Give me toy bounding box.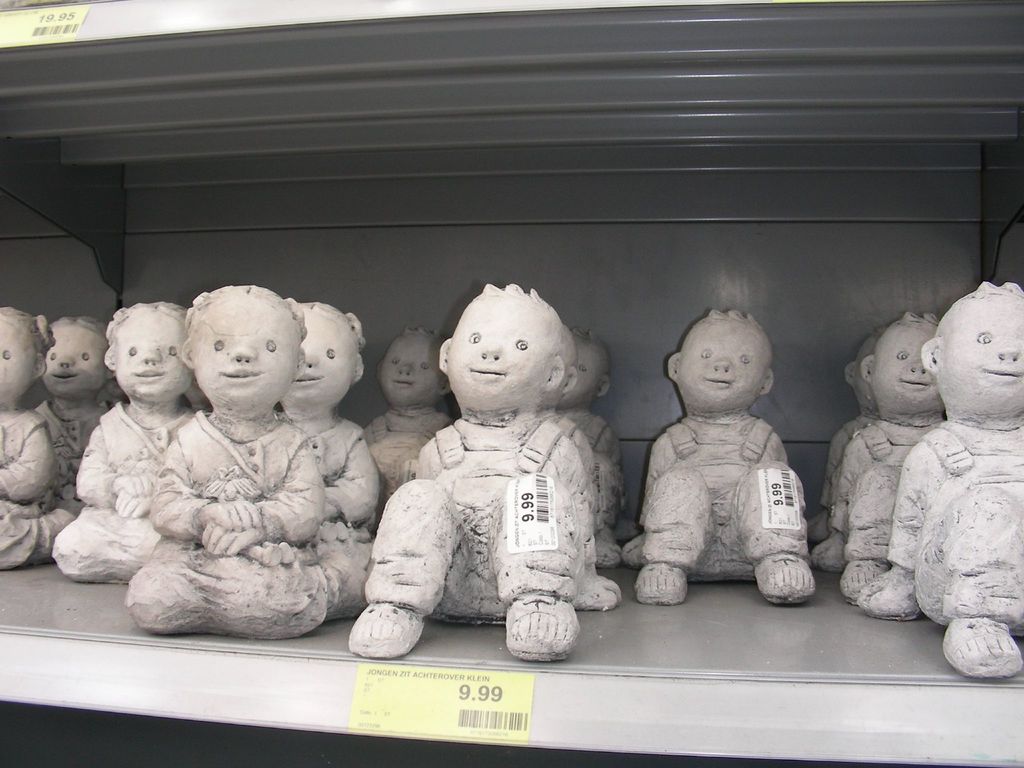
{"left": 625, "top": 307, "right": 819, "bottom": 609}.
